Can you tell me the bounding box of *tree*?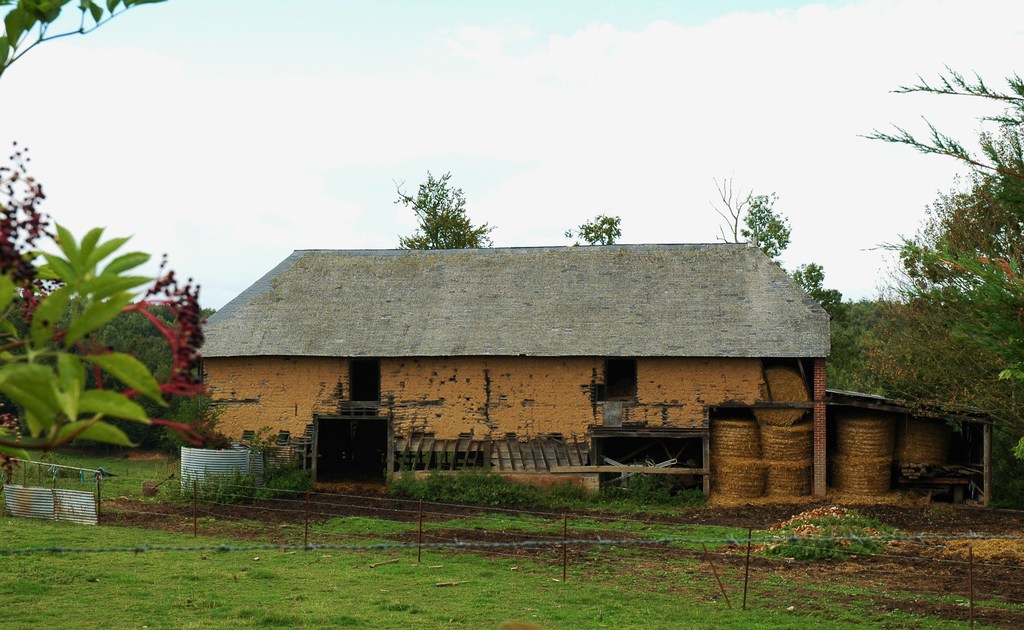
select_region(564, 211, 624, 251).
